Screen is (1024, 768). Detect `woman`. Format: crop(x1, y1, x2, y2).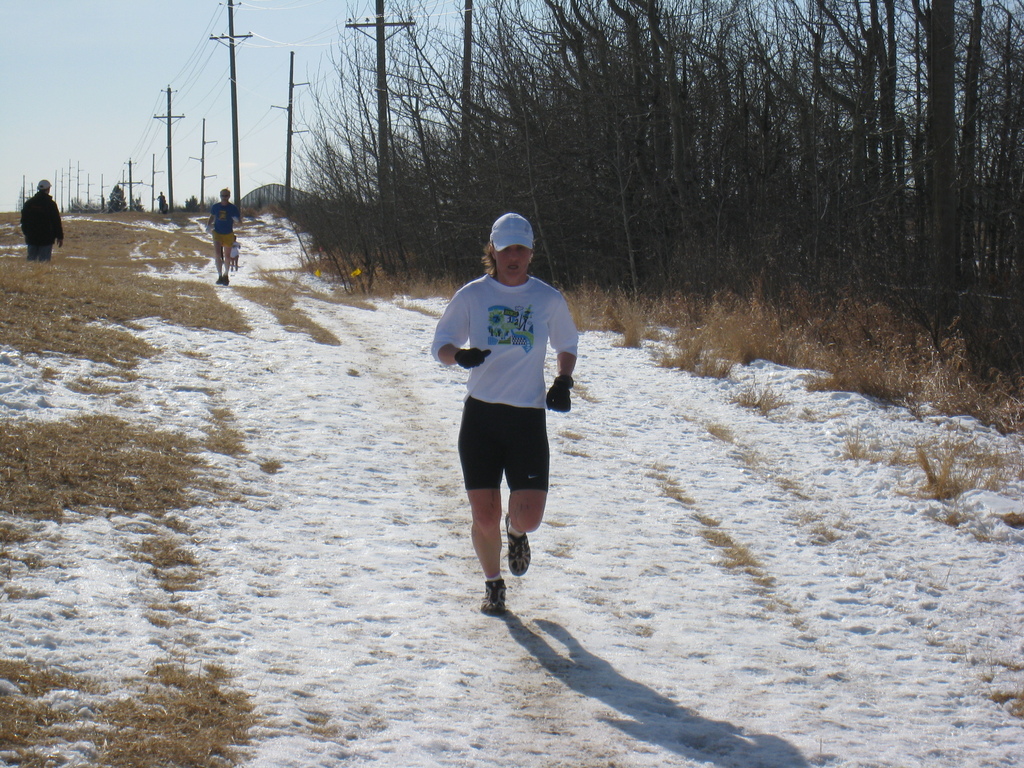
crop(204, 188, 242, 284).
